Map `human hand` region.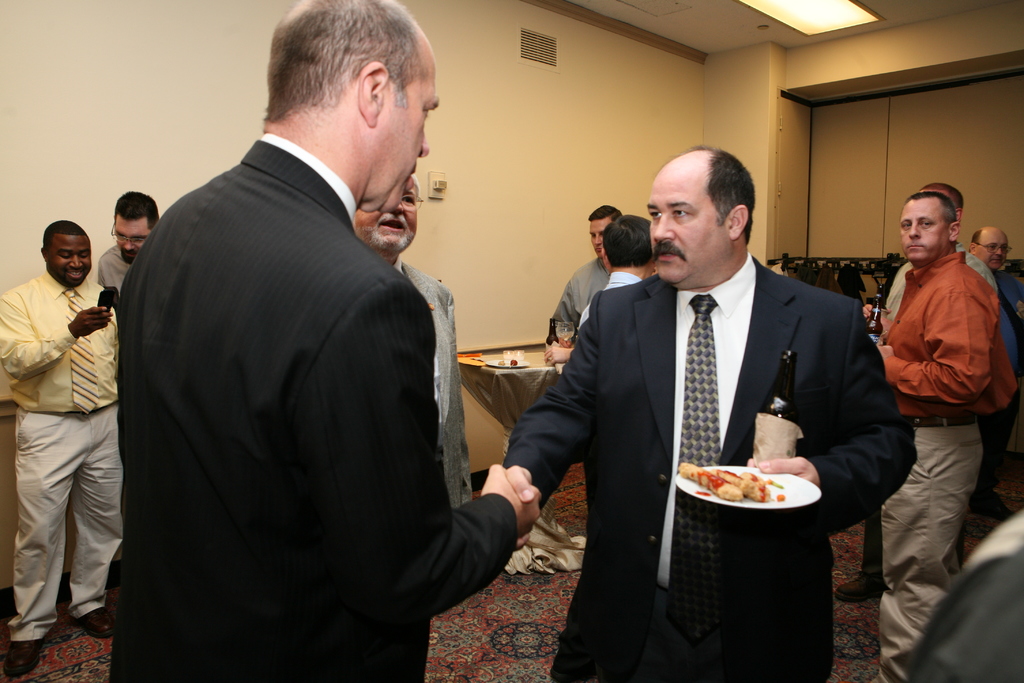
Mapped to 543 347 573 365.
